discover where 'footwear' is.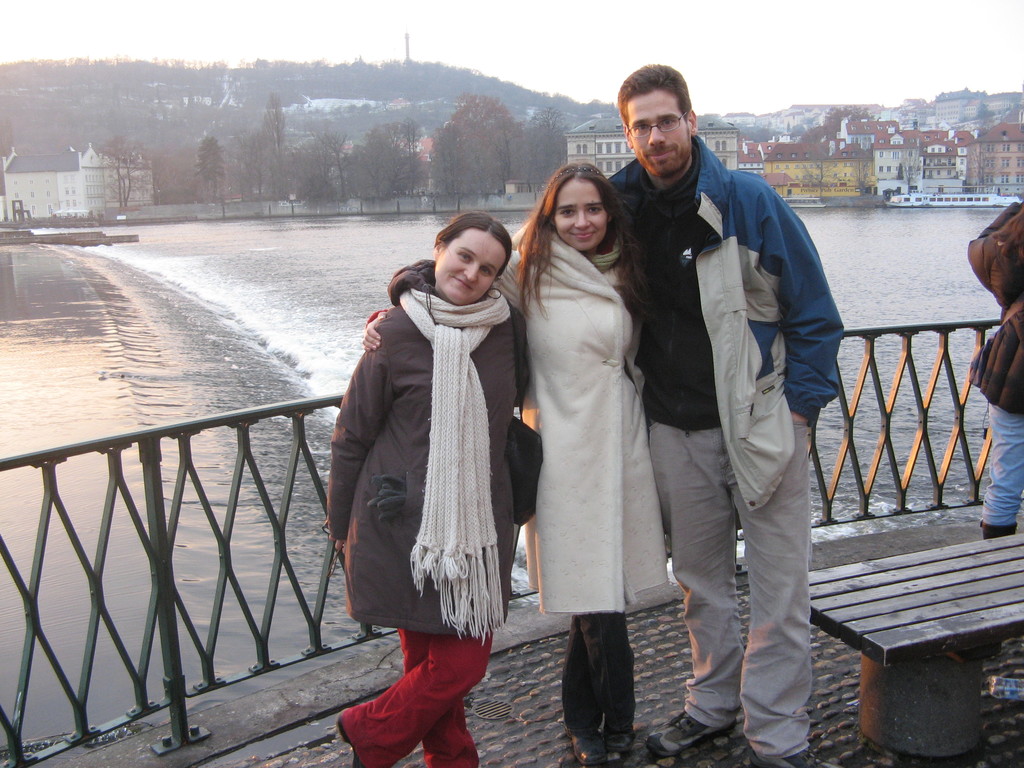
Discovered at bbox=[646, 708, 745, 756].
